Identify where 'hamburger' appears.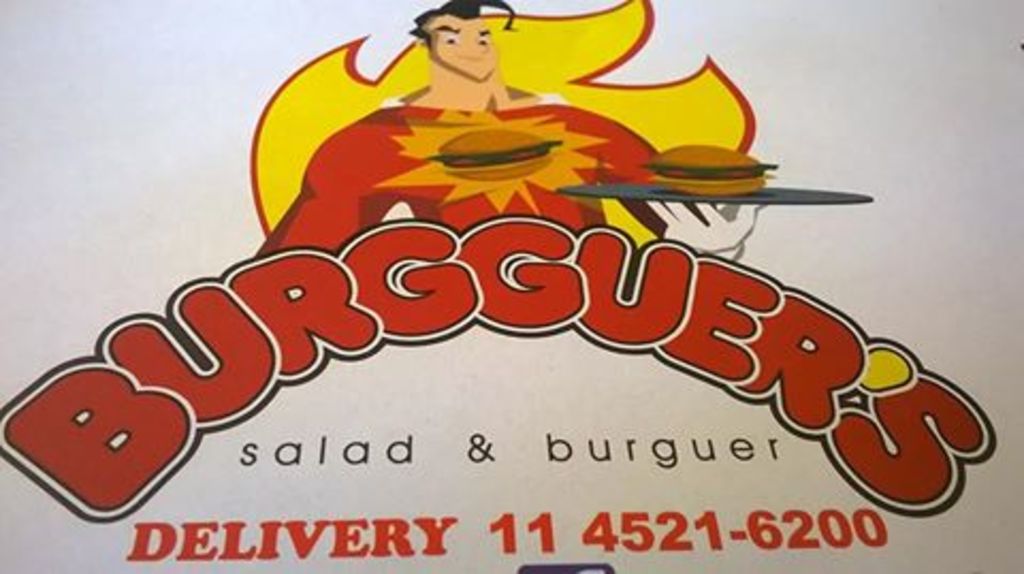
Appears at (644,143,779,190).
